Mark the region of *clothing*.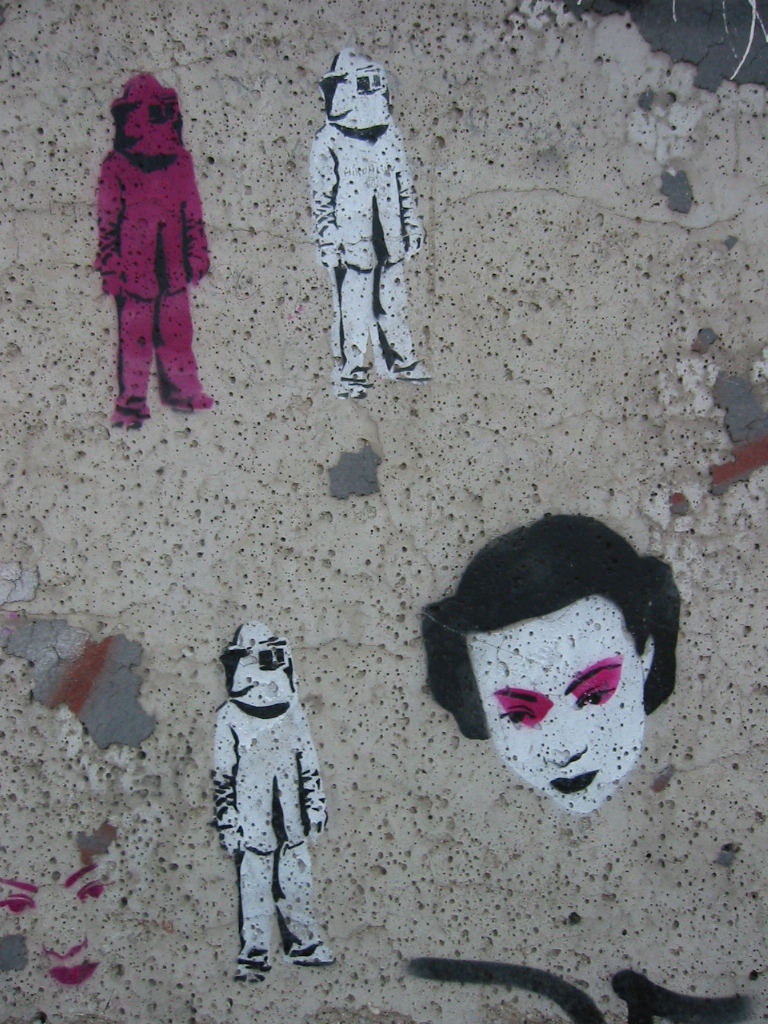
Region: (301, 122, 415, 383).
